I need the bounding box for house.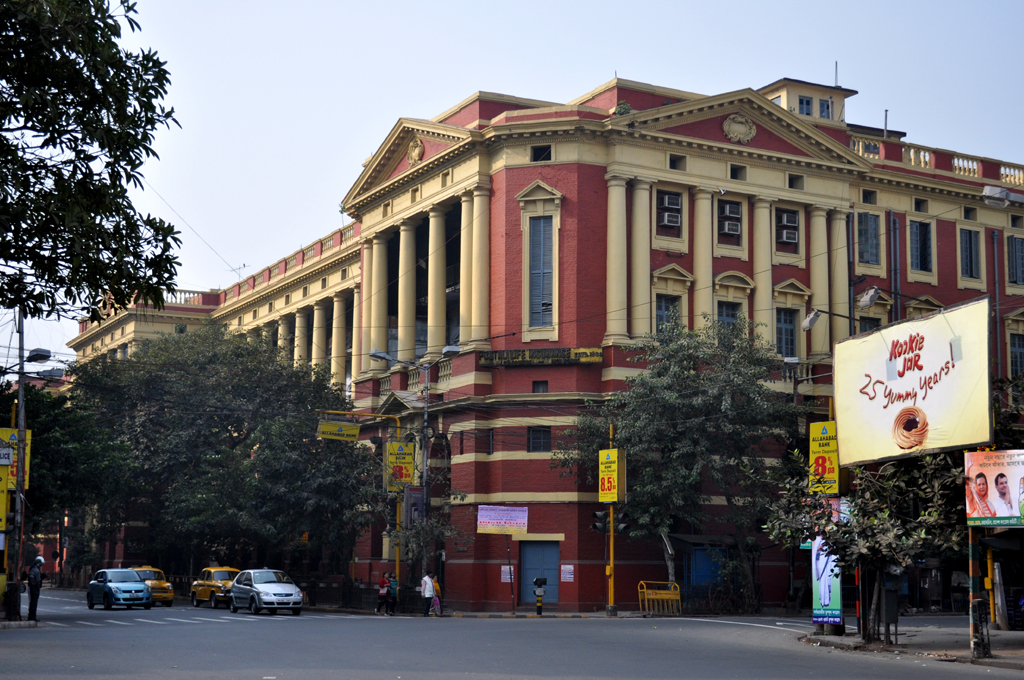
Here it is: [95, 71, 967, 616].
